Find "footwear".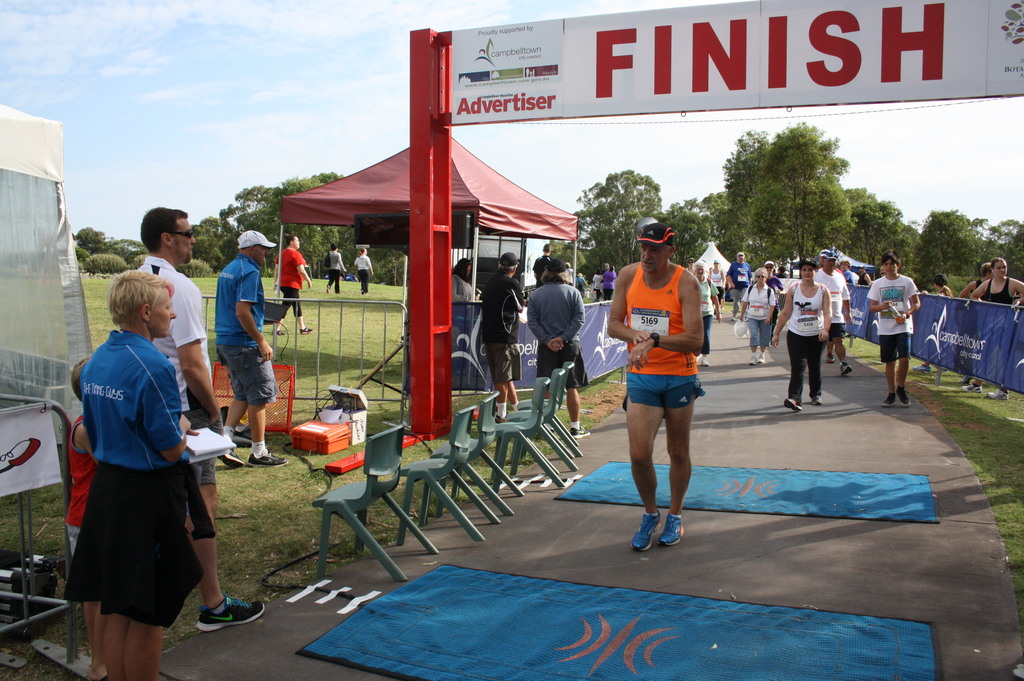
758 355 766 361.
